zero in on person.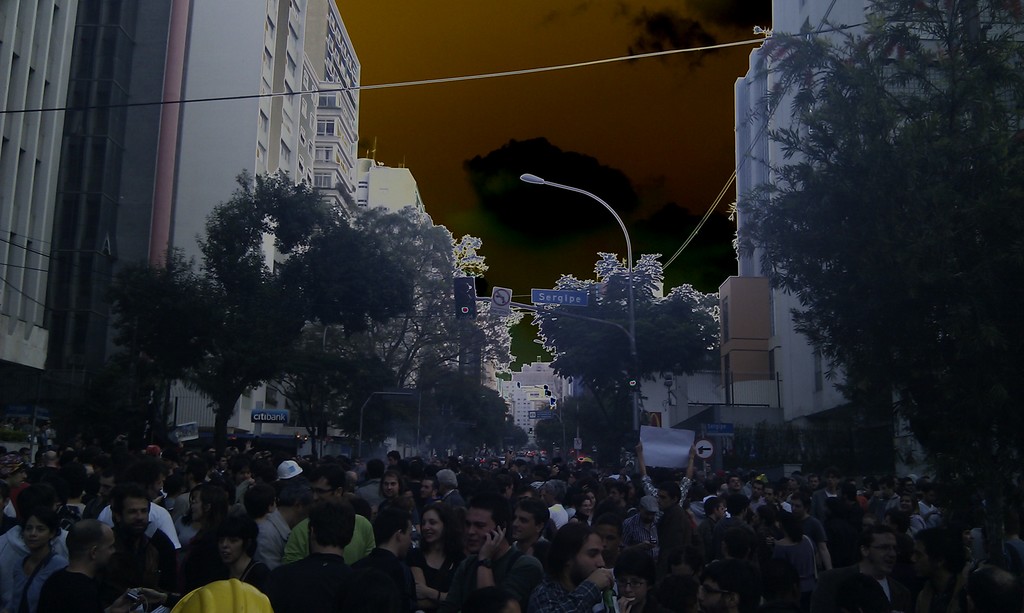
Zeroed in: <region>760, 511, 810, 612</region>.
